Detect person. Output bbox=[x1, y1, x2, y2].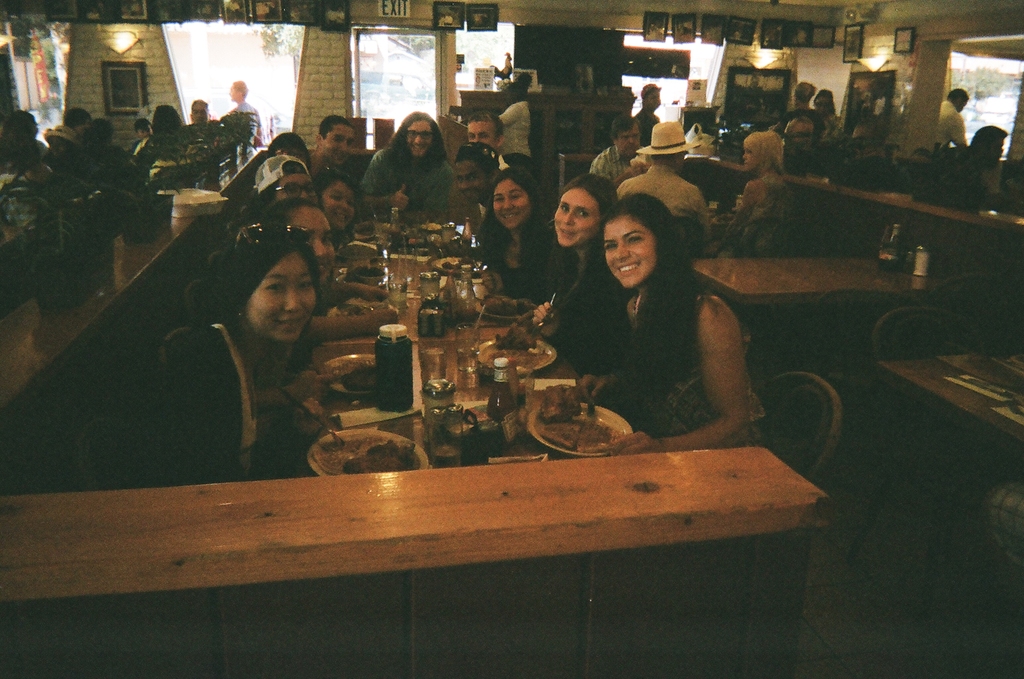
bbox=[589, 113, 650, 180].
